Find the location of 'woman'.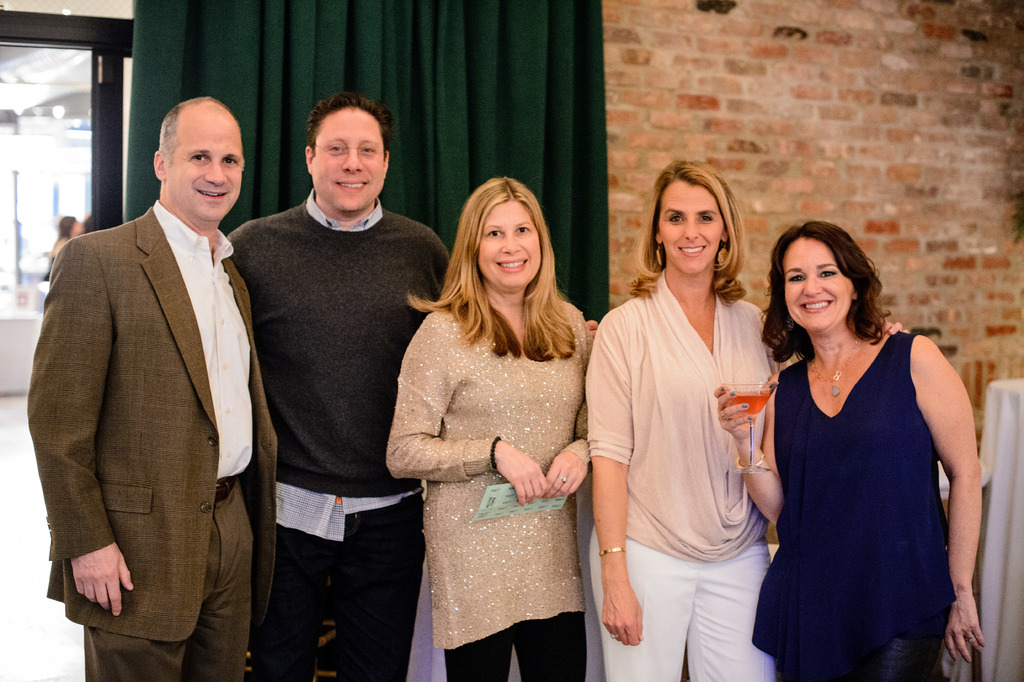
Location: 43:210:86:265.
